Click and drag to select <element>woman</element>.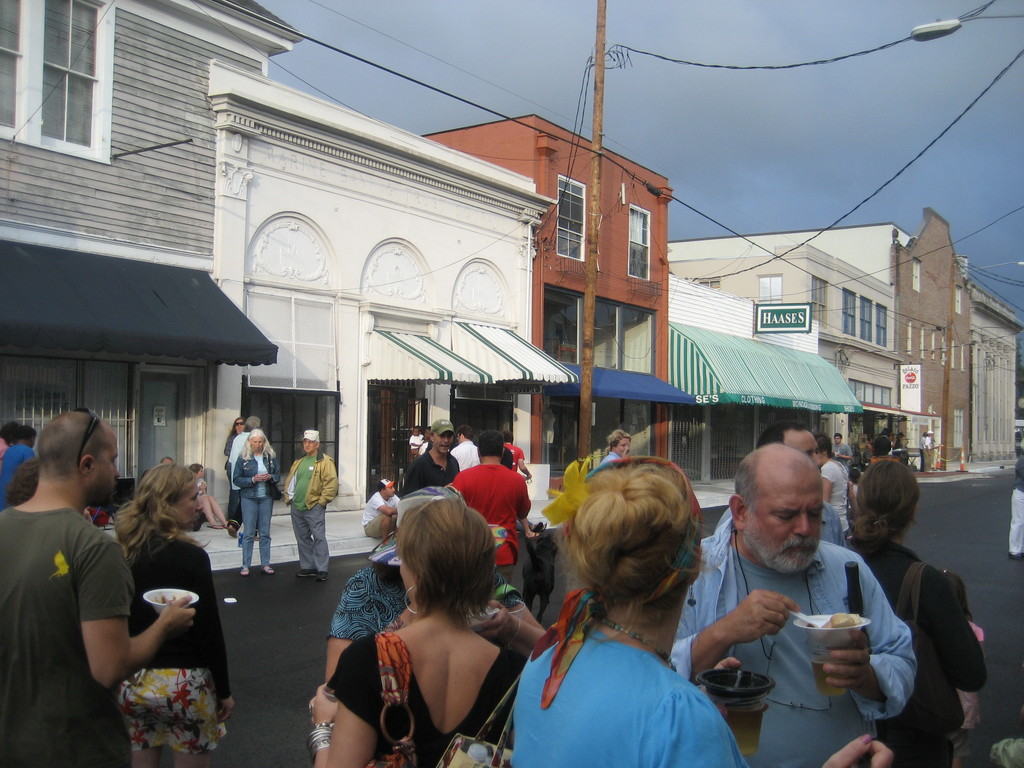
Selection: box=[108, 460, 238, 767].
